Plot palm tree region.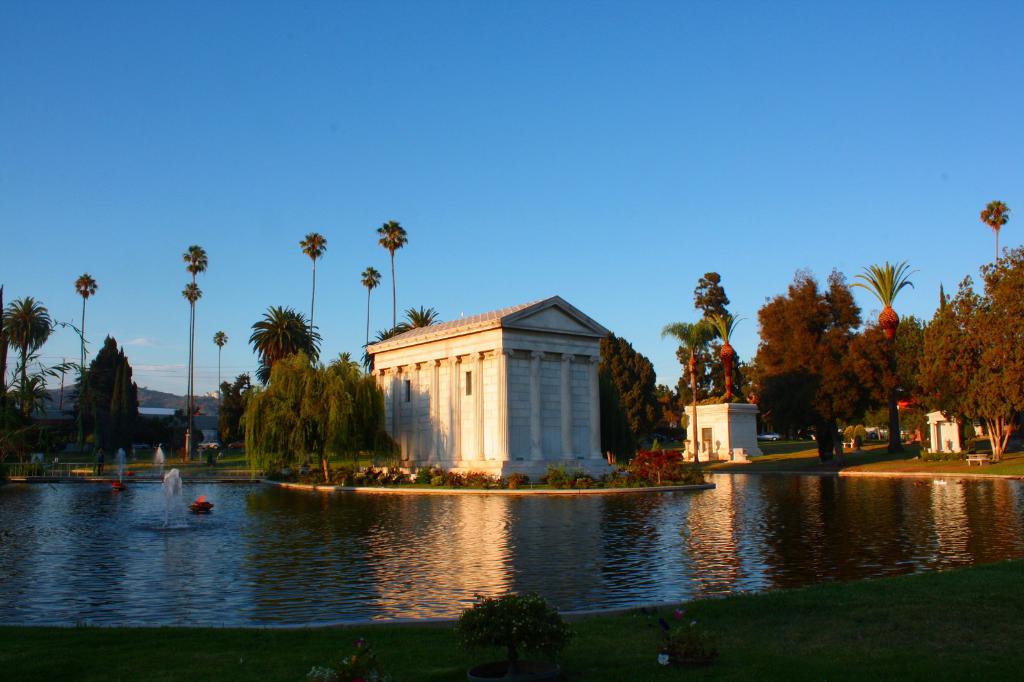
Plotted at (x1=851, y1=262, x2=919, y2=460).
